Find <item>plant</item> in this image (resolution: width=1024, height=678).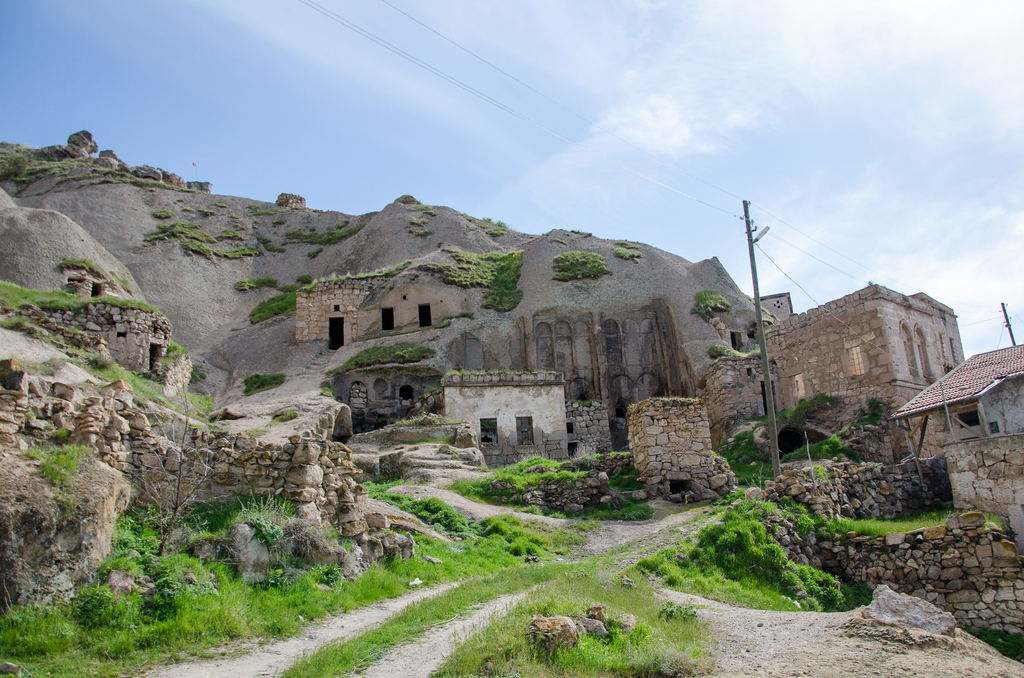
BBox(692, 288, 728, 320).
